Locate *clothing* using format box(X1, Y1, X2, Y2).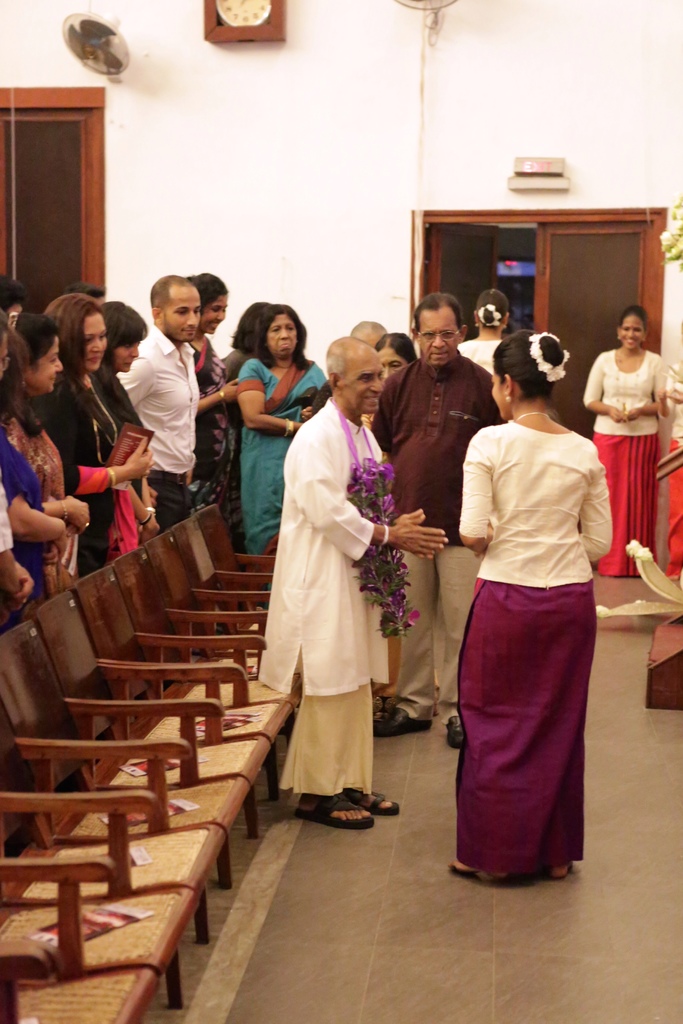
box(240, 356, 331, 547).
